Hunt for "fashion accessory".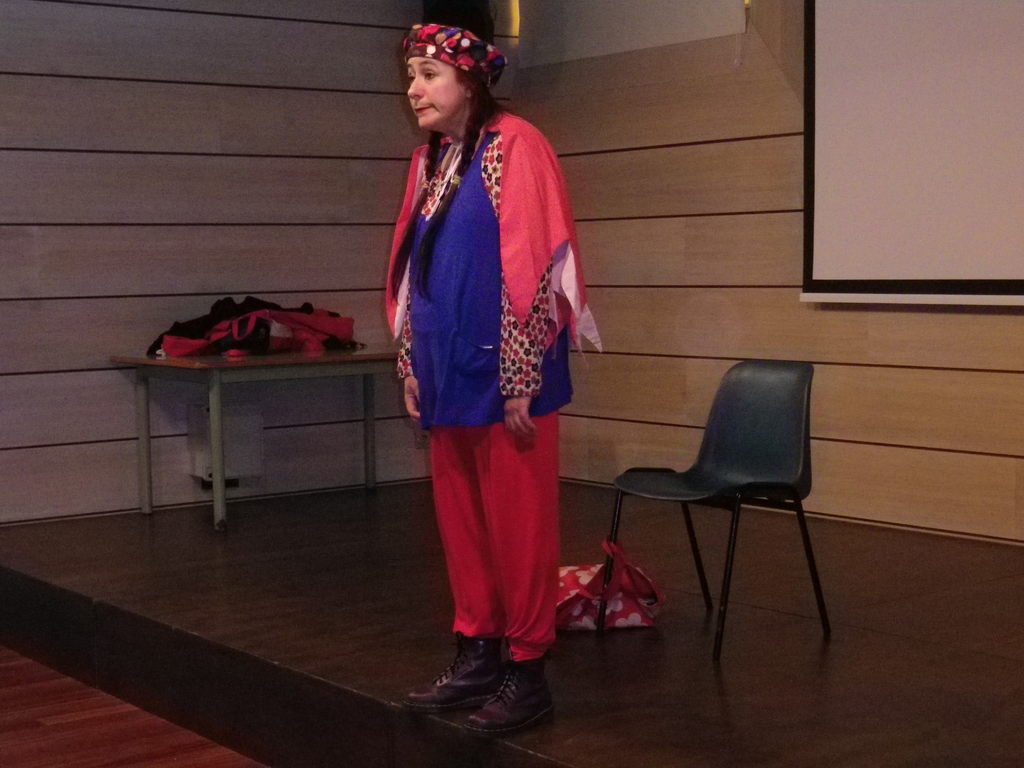
Hunted down at [left=400, top=22, right=511, bottom=86].
